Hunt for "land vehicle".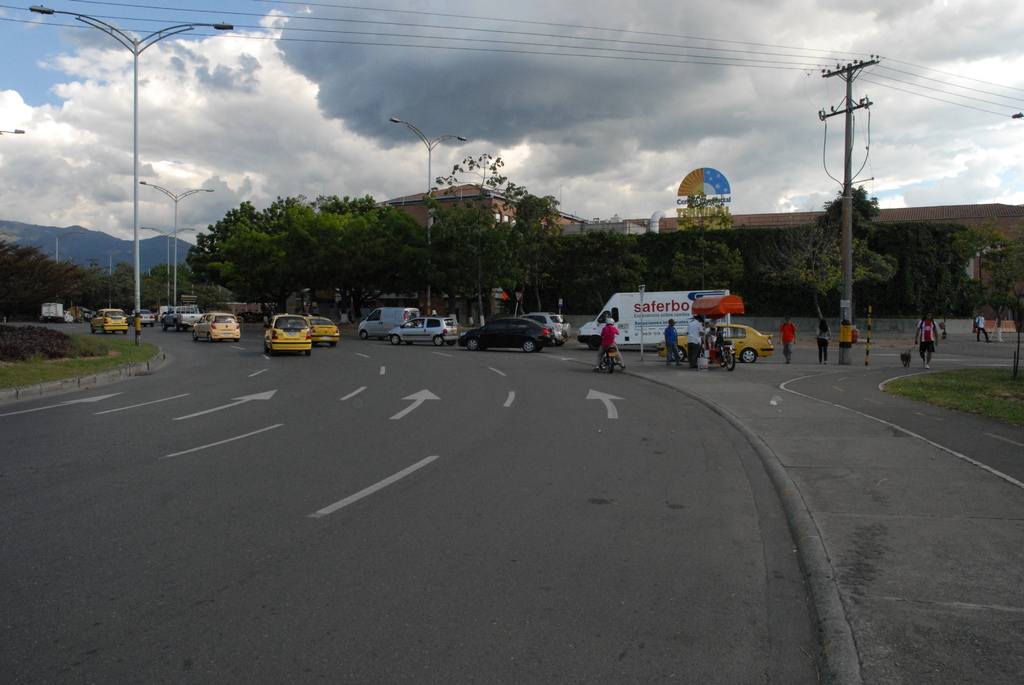
Hunted down at (656, 320, 778, 365).
